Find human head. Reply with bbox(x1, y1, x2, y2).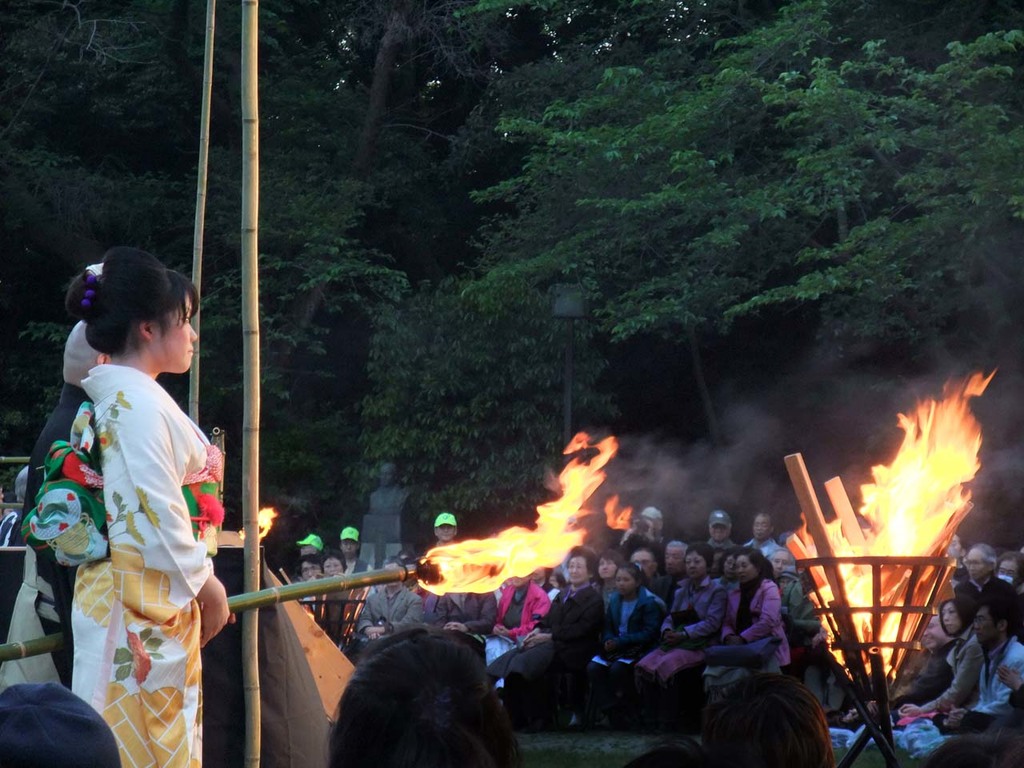
bbox(994, 553, 1023, 585).
